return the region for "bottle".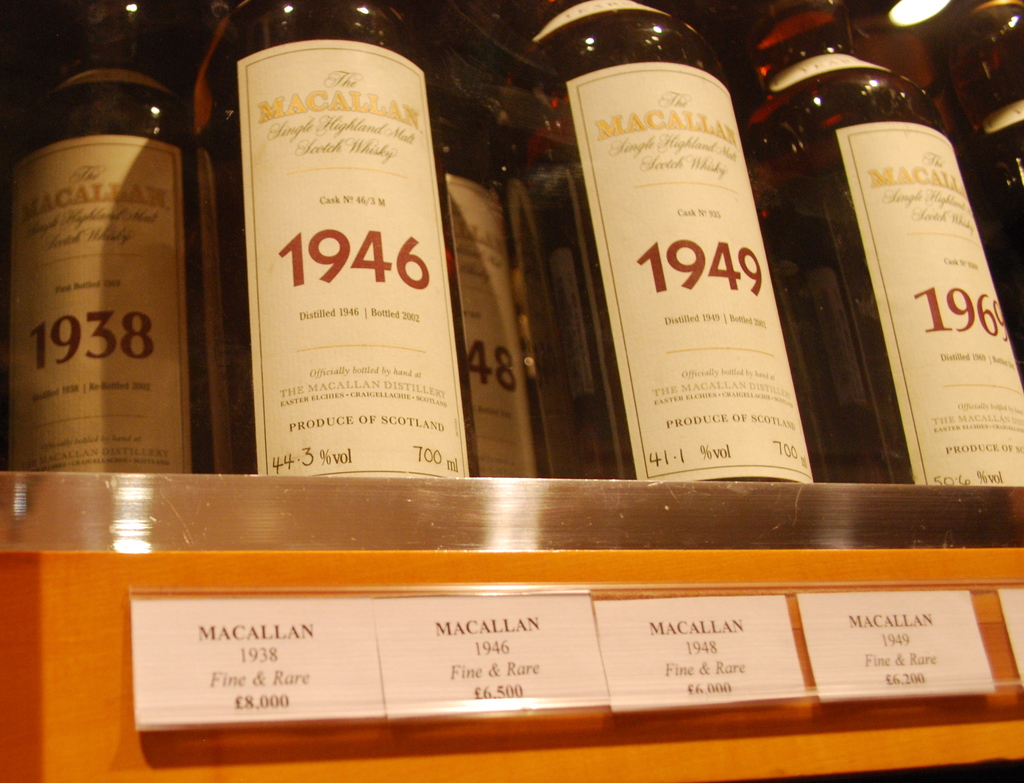
{"left": 921, "top": 6, "right": 1023, "bottom": 385}.
